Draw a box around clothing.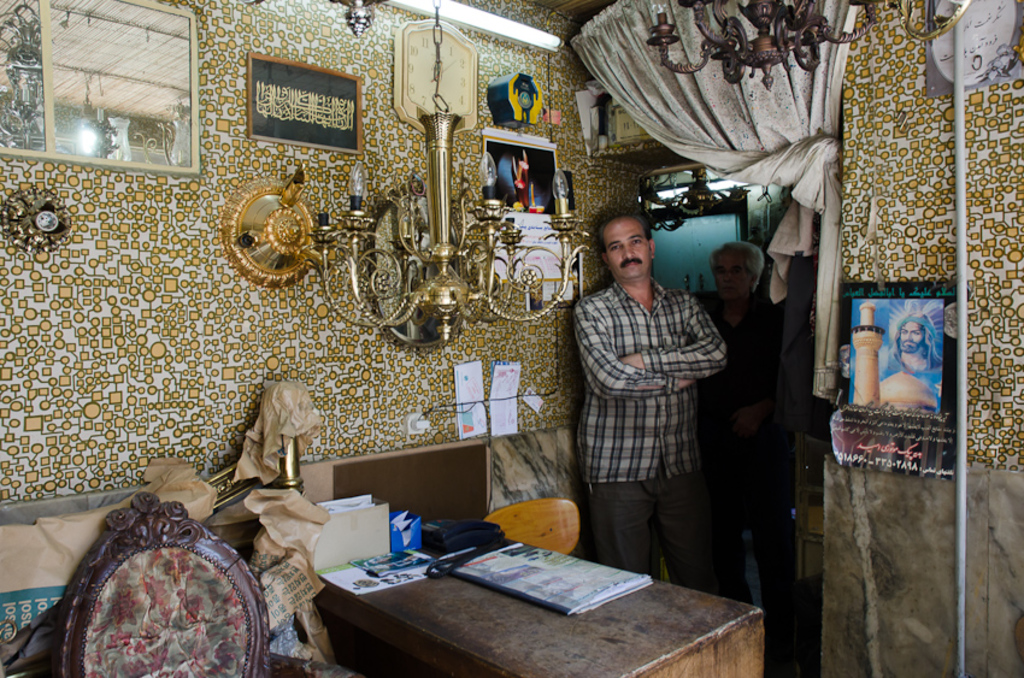
x1=575 y1=276 x2=725 y2=594.
